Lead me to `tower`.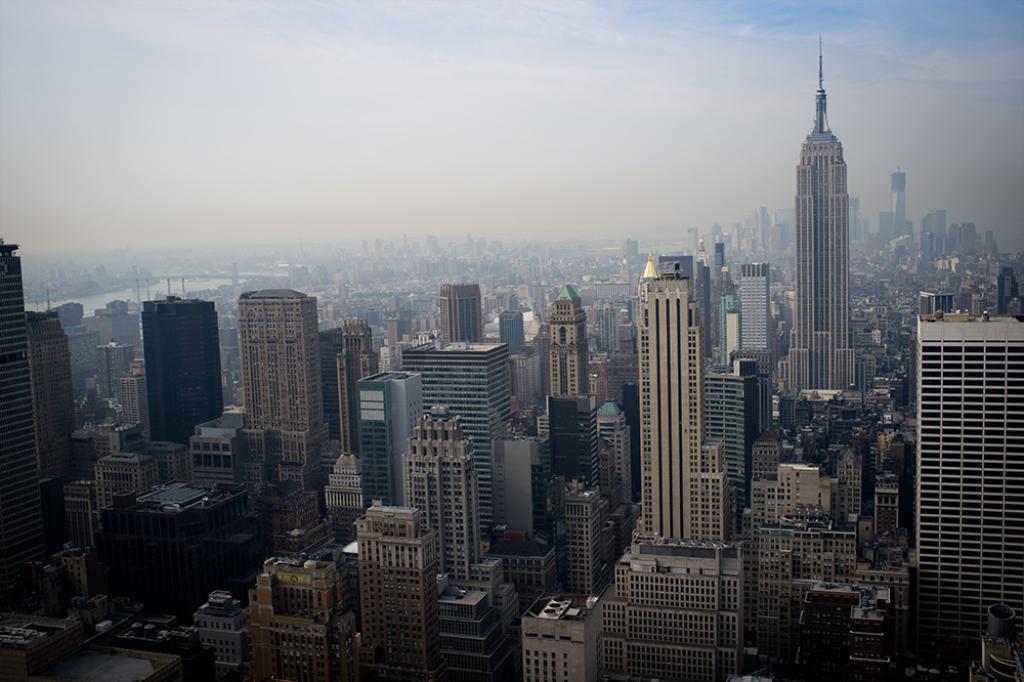
Lead to bbox=(401, 403, 507, 677).
